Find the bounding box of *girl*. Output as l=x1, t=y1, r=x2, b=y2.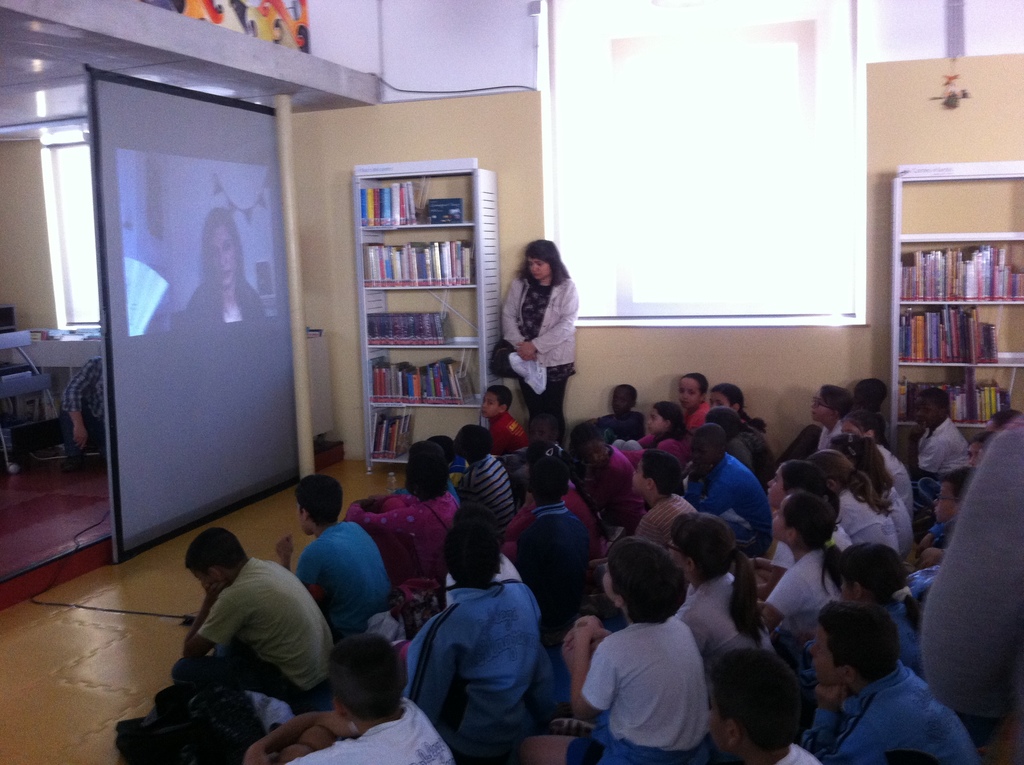
l=749, t=485, r=851, b=679.
